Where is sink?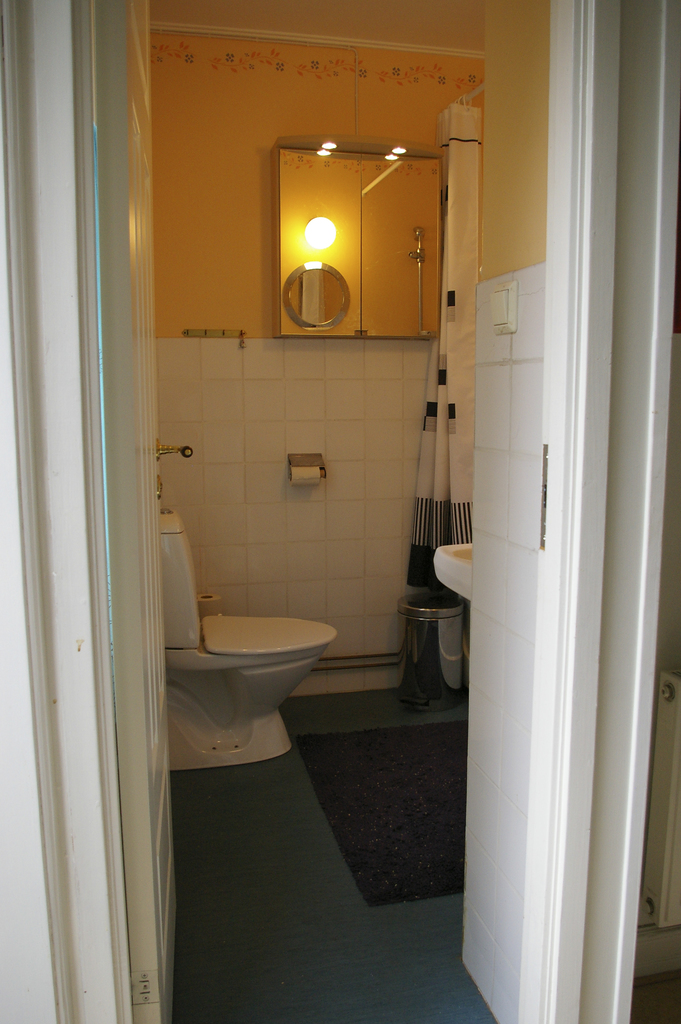
l=431, t=537, r=477, b=600.
